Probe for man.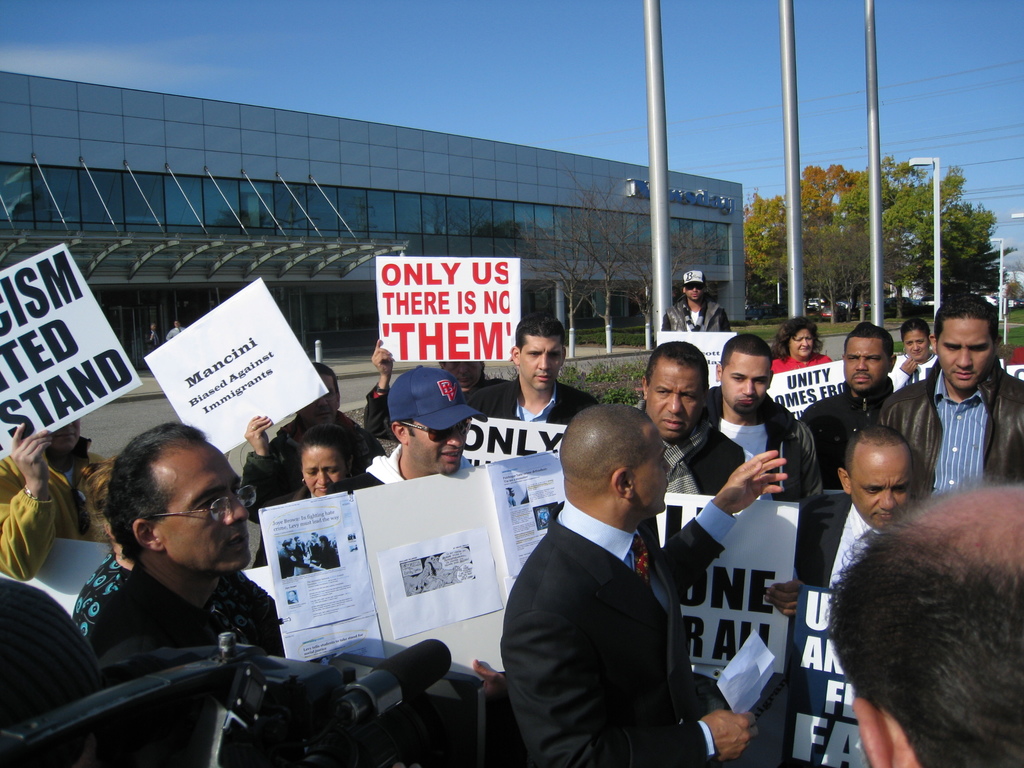
Probe result: [239, 360, 385, 563].
